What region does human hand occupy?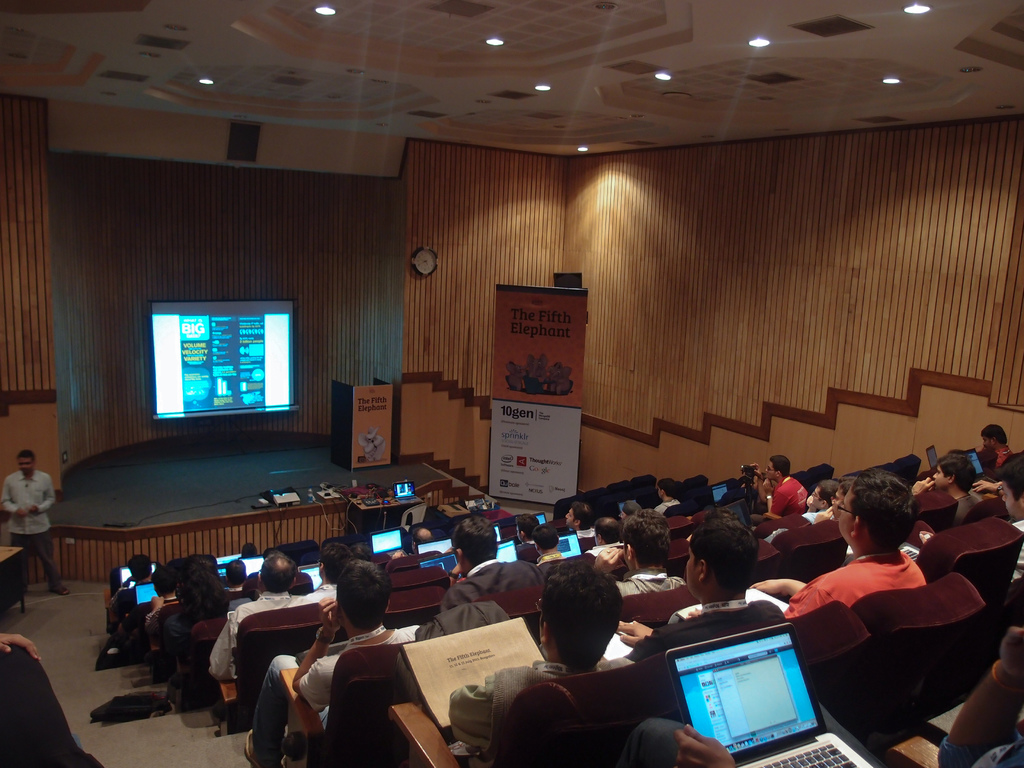
{"x1": 975, "y1": 445, "x2": 984, "y2": 453}.
